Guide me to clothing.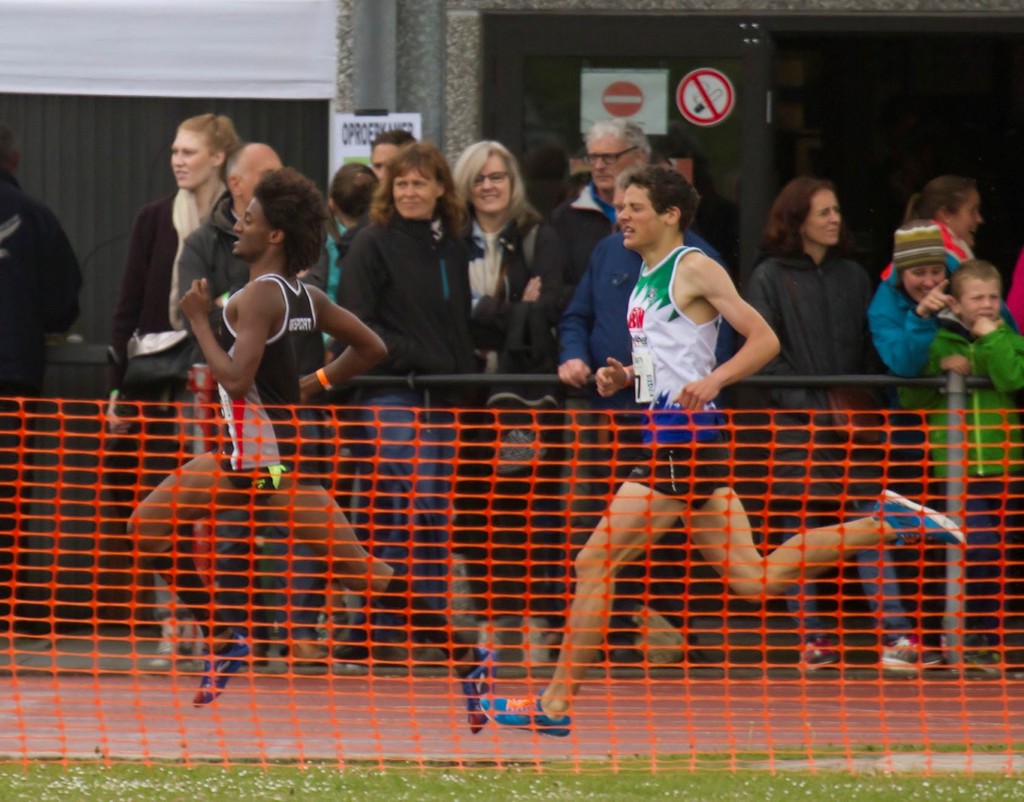
Guidance: 532/179/614/375.
